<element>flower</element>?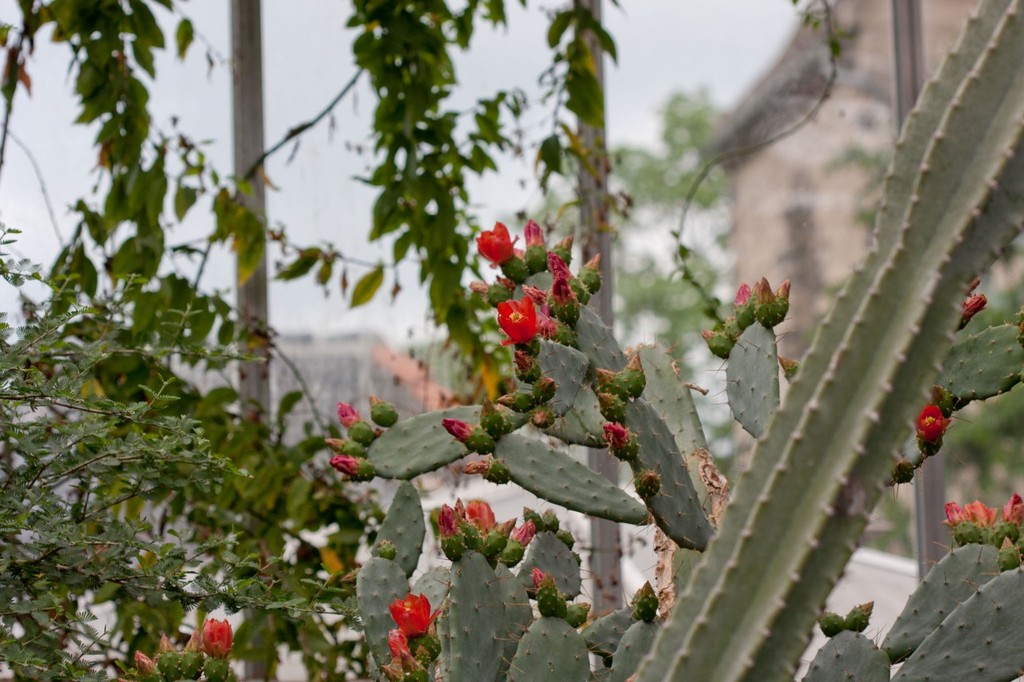
x1=493, y1=294, x2=539, y2=349
